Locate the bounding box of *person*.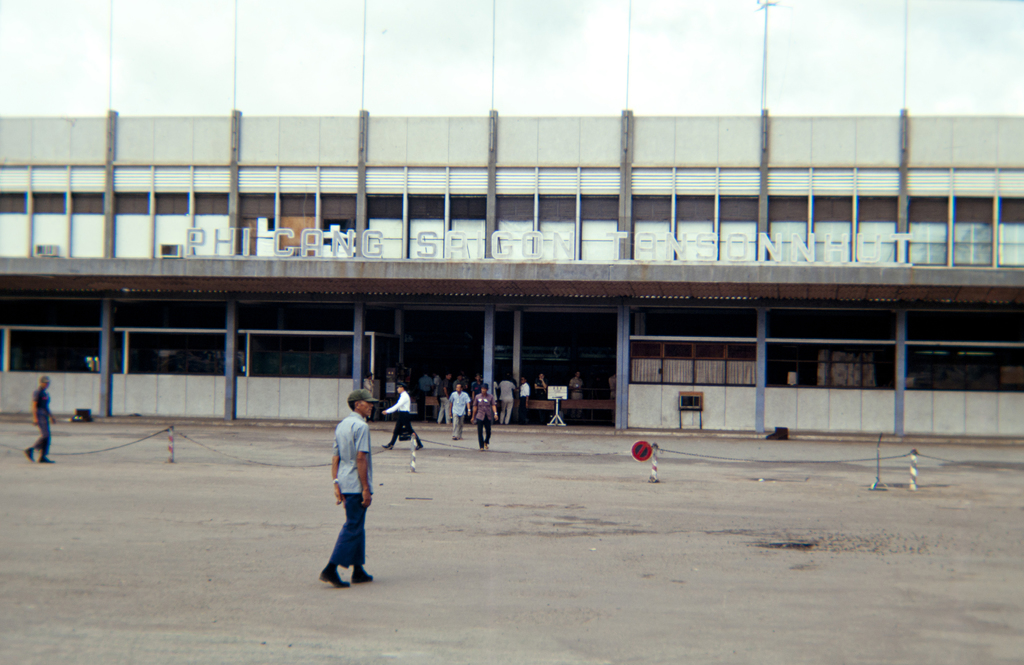
Bounding box: <region>314, 400, 378, 594</region>.
